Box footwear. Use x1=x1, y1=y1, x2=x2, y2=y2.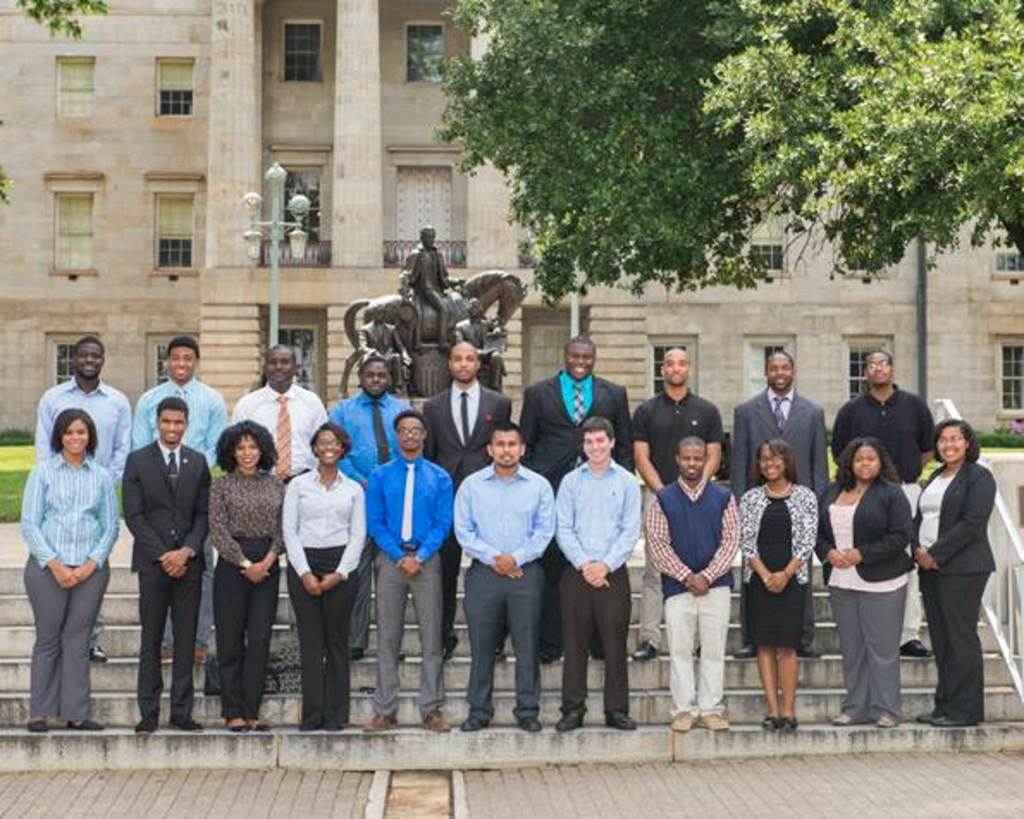
x1=67, y1=717, x2=102, y2=731.
